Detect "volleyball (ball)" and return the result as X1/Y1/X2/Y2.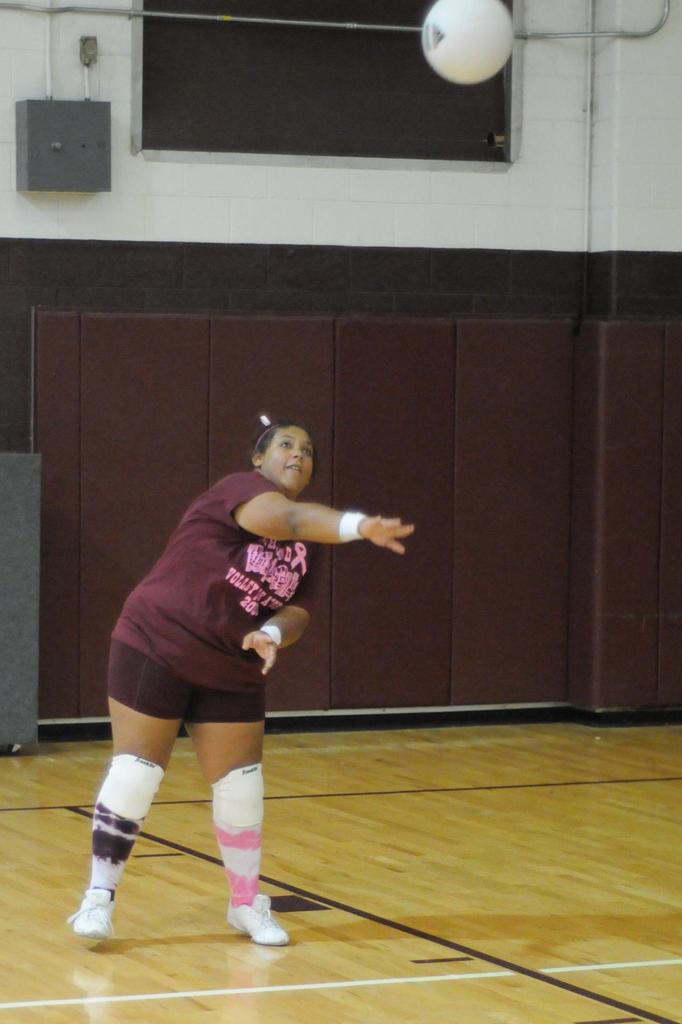
418/0/519/88.
